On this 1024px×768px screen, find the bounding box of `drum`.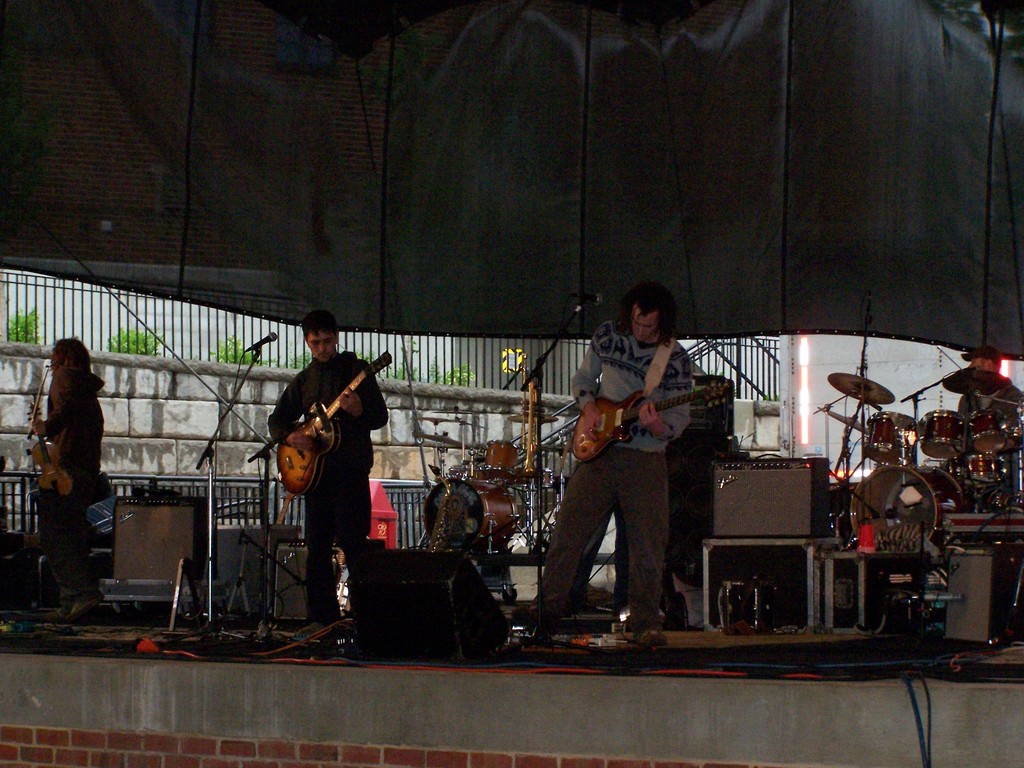
Bounding box: detection(969, 410, 1018, 456).
